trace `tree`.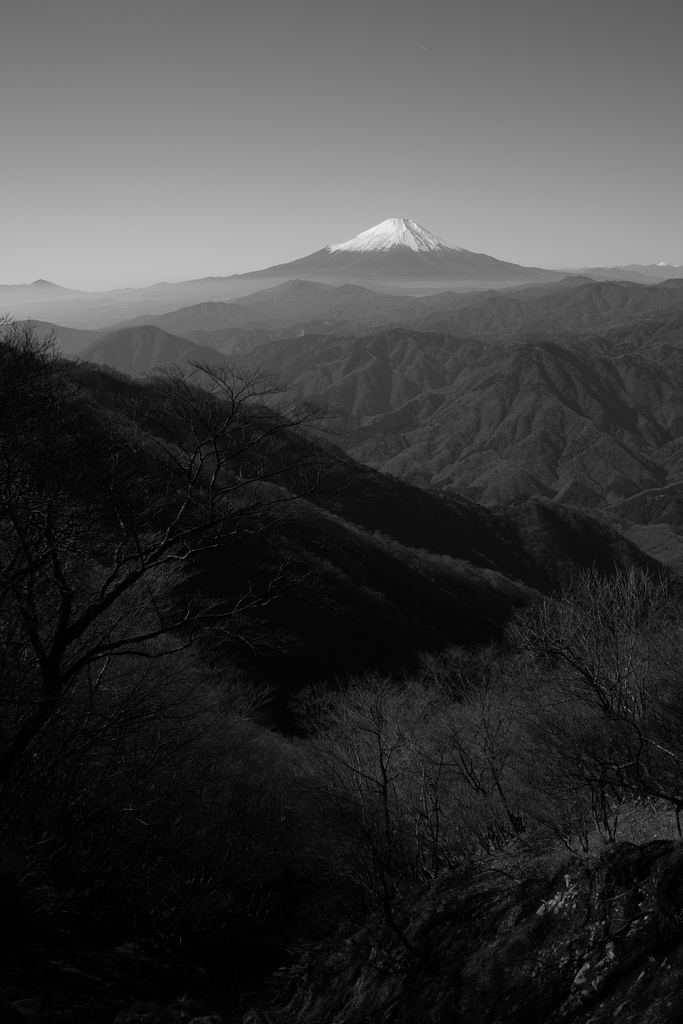
Traced to region(0, 284, 69, 383).
